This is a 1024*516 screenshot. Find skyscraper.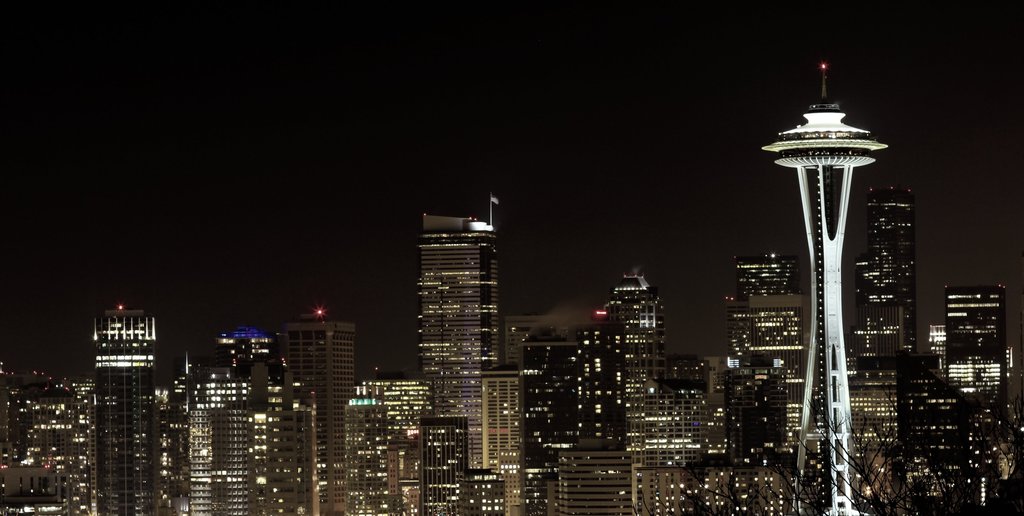
Bounding box: {"left": 600, "top": 262, "right": 661, "bottom": 380}.
